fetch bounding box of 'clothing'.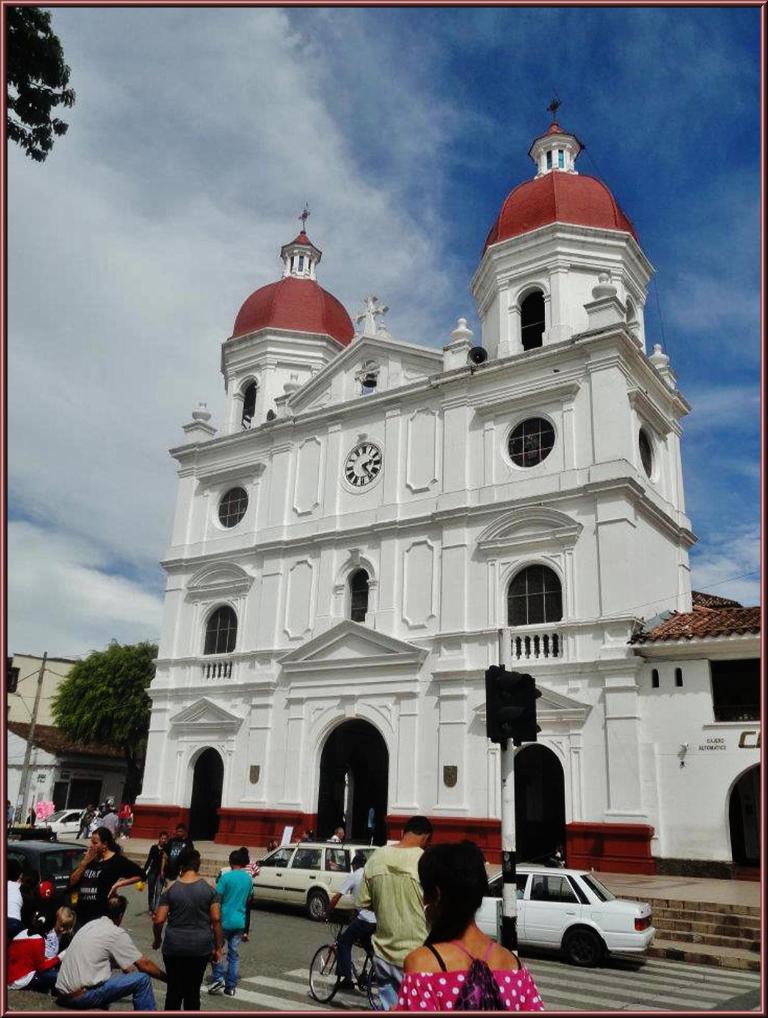
Bbox: select_region(331, 863, 380, 978).
